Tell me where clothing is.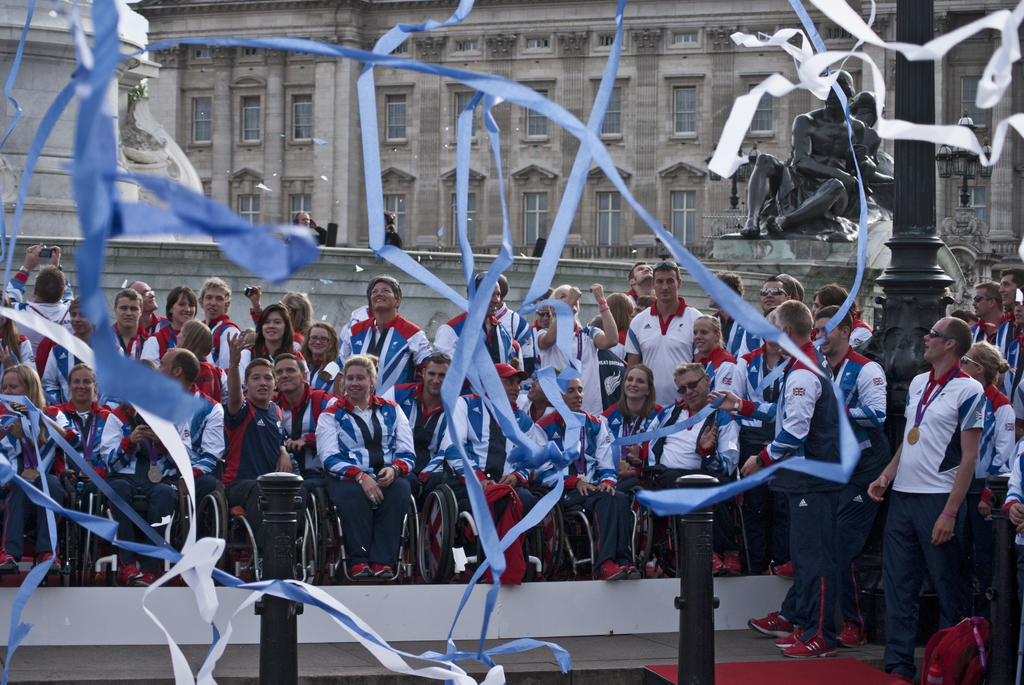
clothing is at 46 388 110 510.
